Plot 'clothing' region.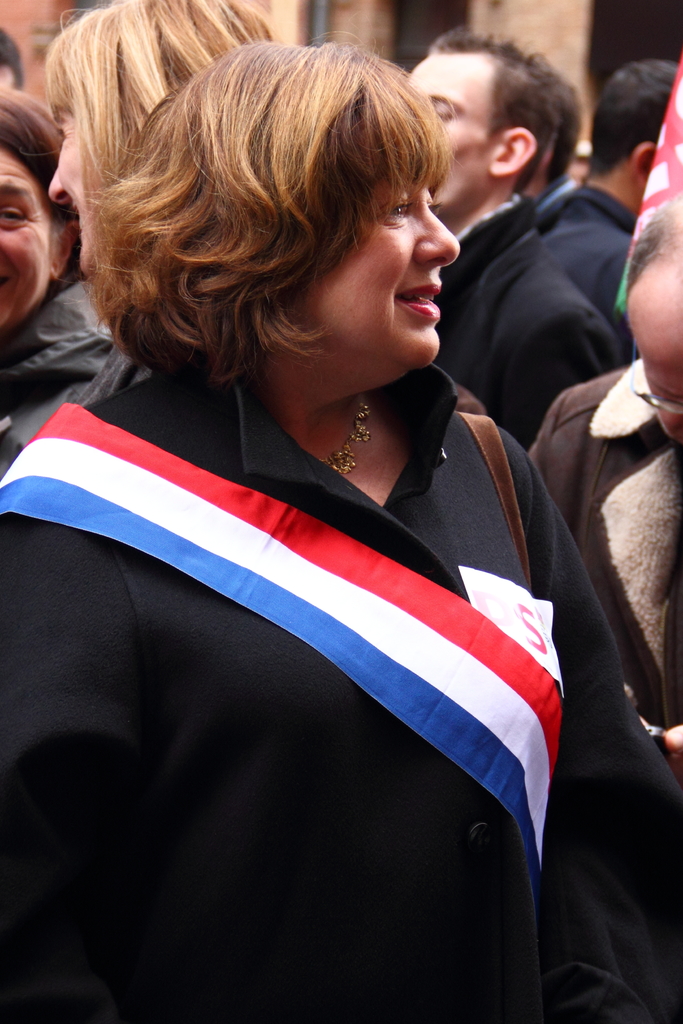
Plotted at l=0, t=266, r=115, b=483.
